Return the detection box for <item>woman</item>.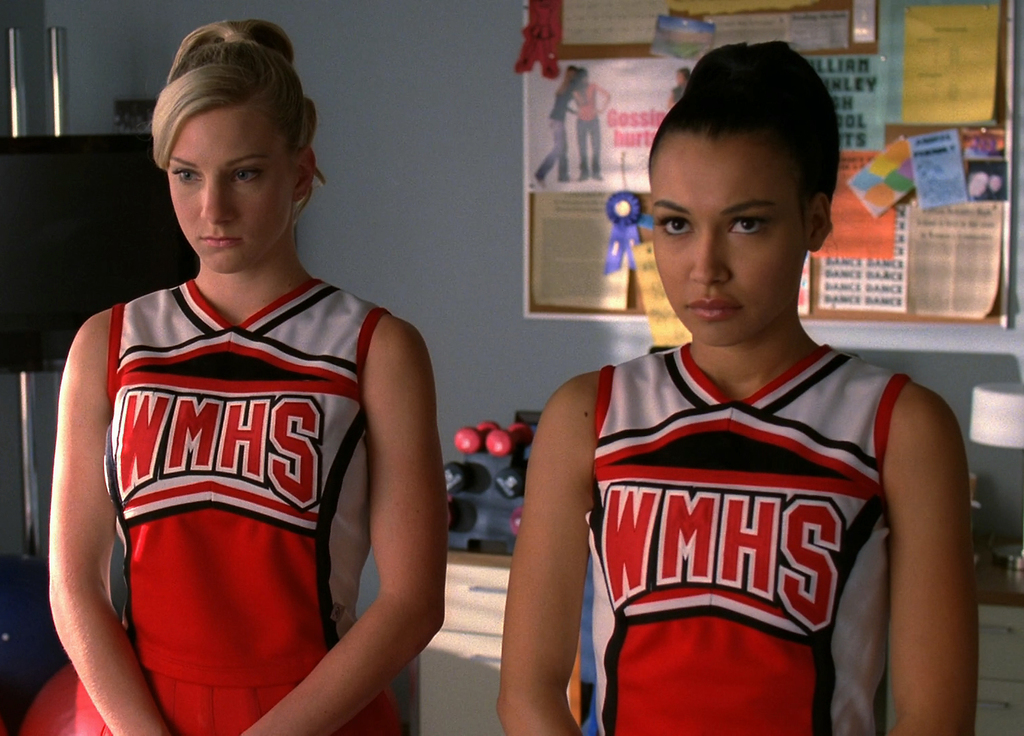
bbox=(43, 33, 463, 734).
